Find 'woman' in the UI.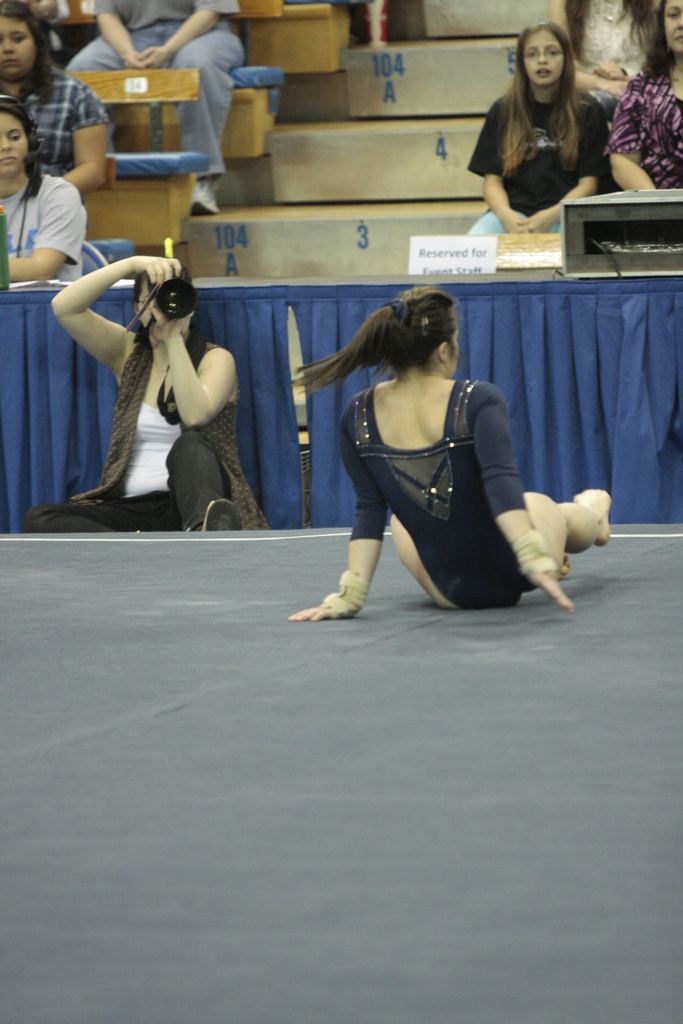
UI element at pyautogui.locateOnScreen(458, 20, 604, 239).
